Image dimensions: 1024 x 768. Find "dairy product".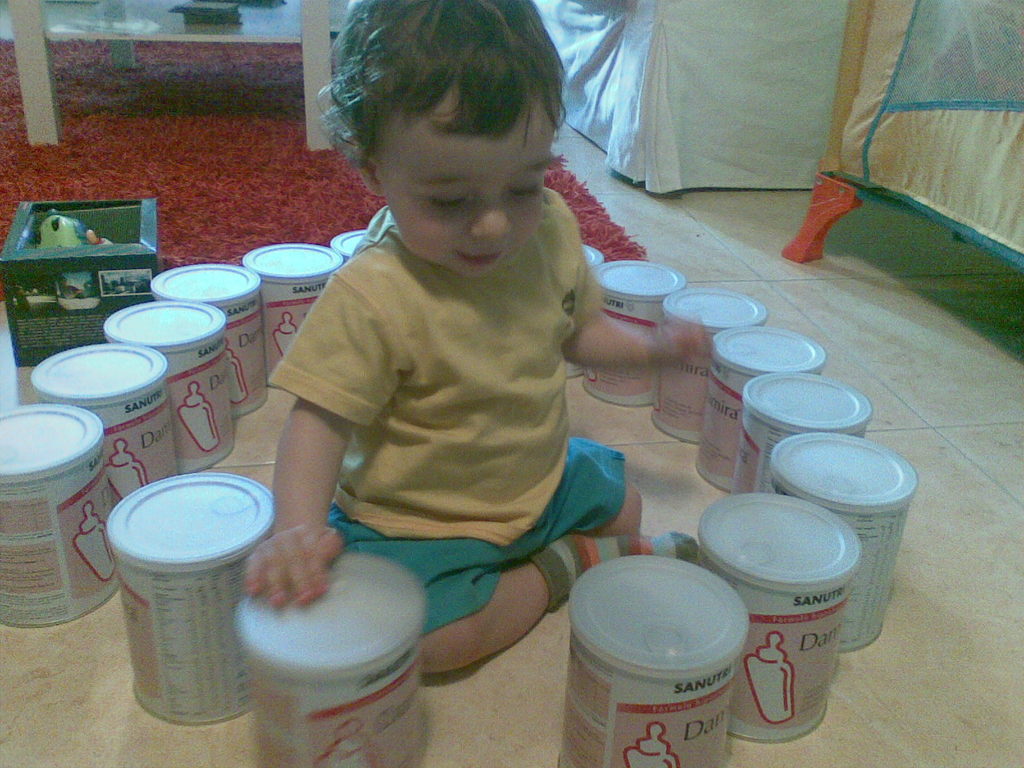
BBox(773, 445, 917, 657).
